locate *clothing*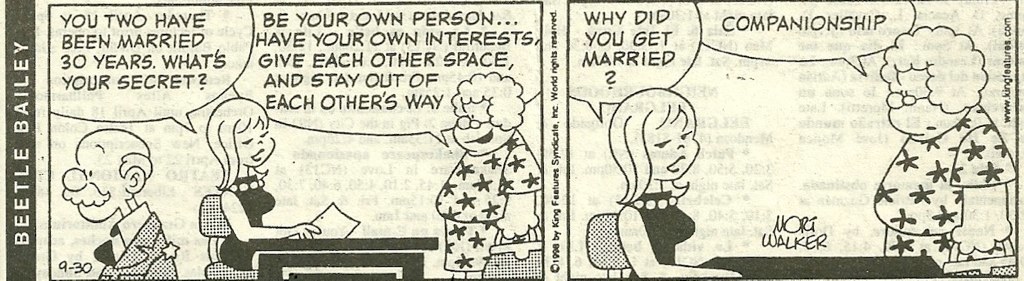
detection(874, 110, 1021, 275)
